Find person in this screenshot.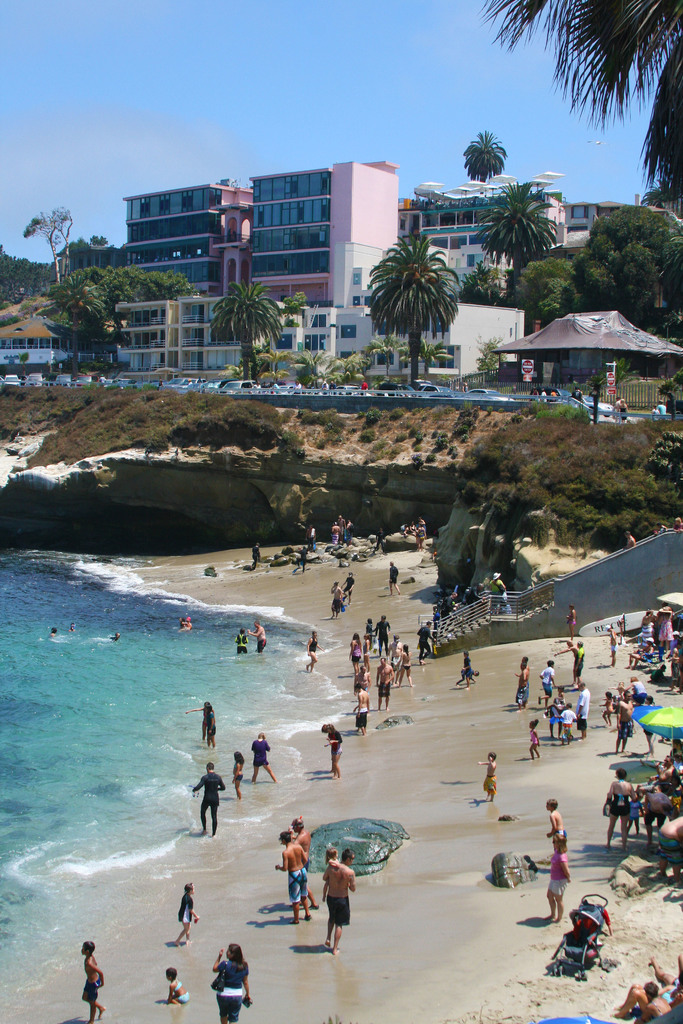
The bounding box for person is BBox(413, 522, 424, 550).
